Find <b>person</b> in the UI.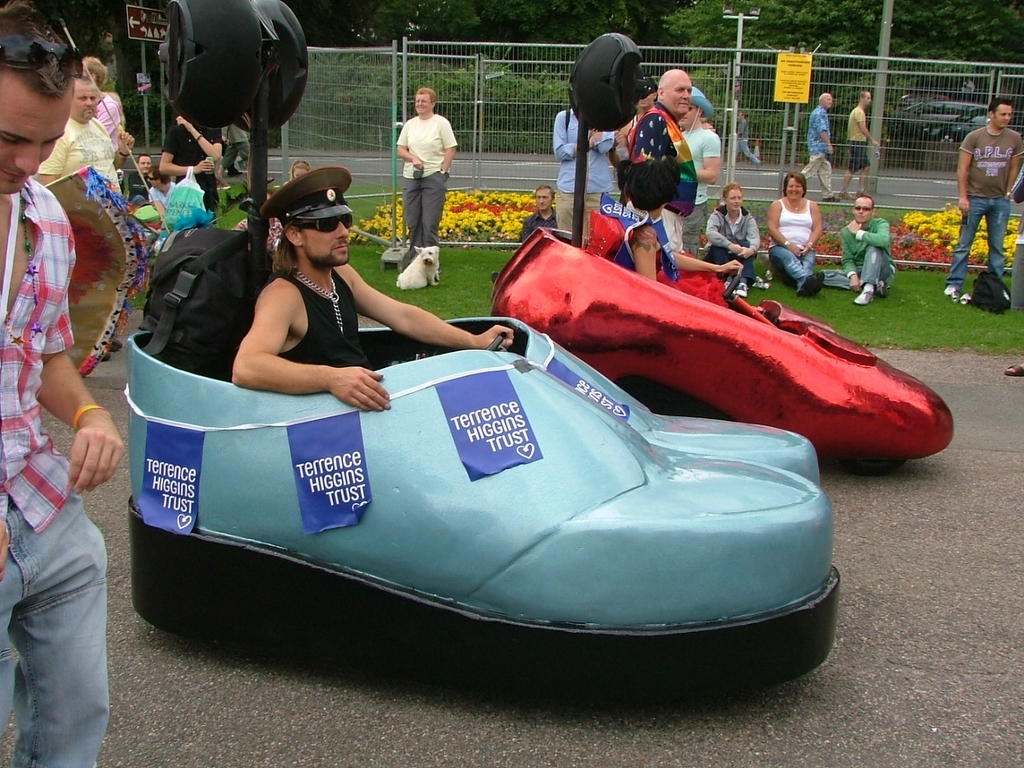
UI element at 129, 150, 160, 204.
